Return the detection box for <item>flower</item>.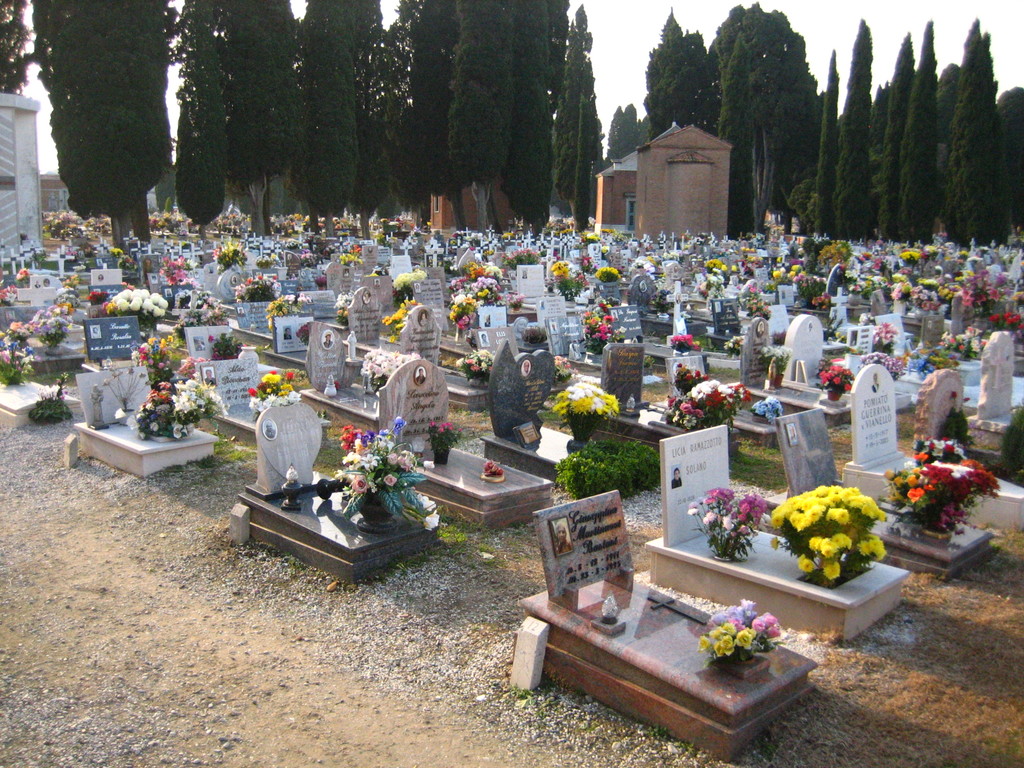
(962, 394, 971, 403).
